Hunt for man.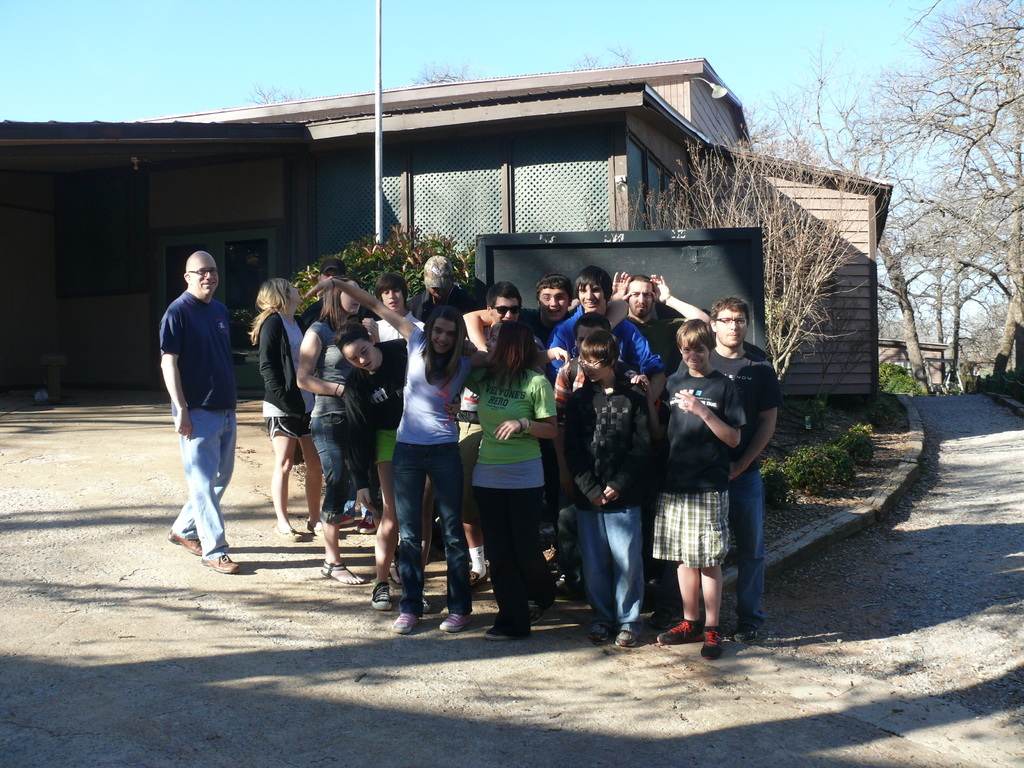
Hunted down at (676,296,781,646).
